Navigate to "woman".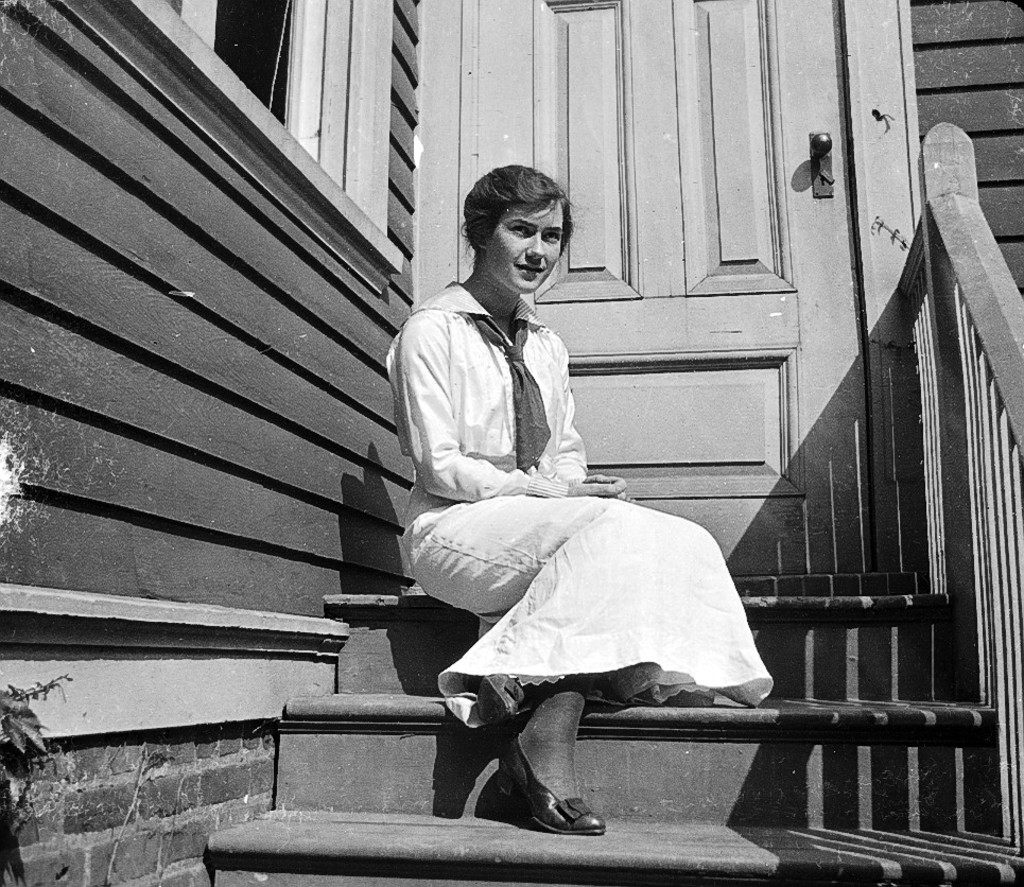
Navigation target: box=[395, 170, 704, 816].
